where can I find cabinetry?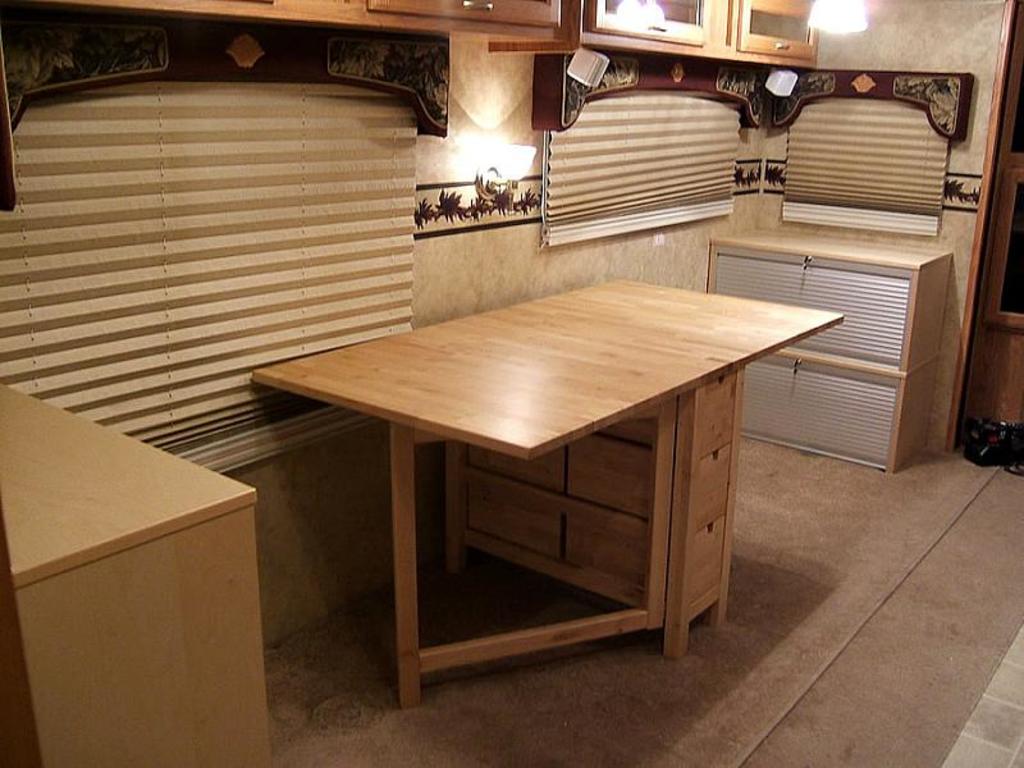
You can find it at 577/0/823/56.
